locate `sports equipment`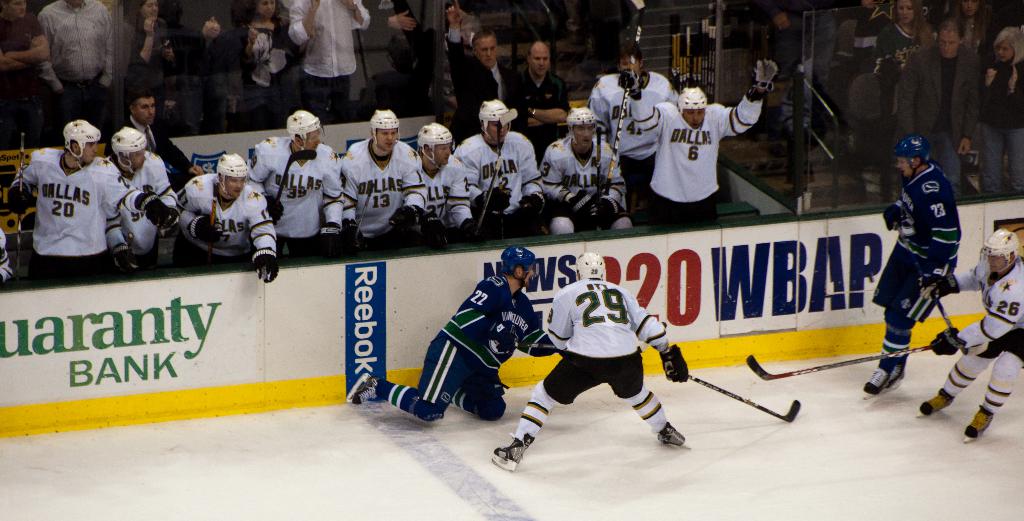
{"left": 982, "top": 225, "right": 1018, "bottom": 276}
